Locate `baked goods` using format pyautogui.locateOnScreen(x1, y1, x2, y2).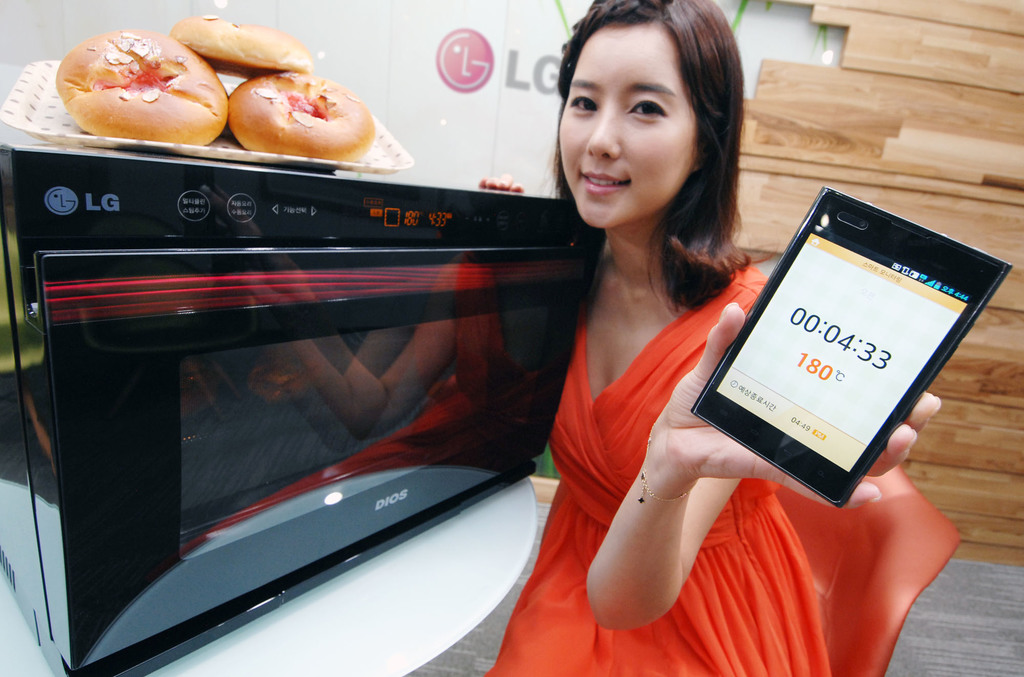
pyautogui.locateOnScreen(50, 25, 207, 149).
